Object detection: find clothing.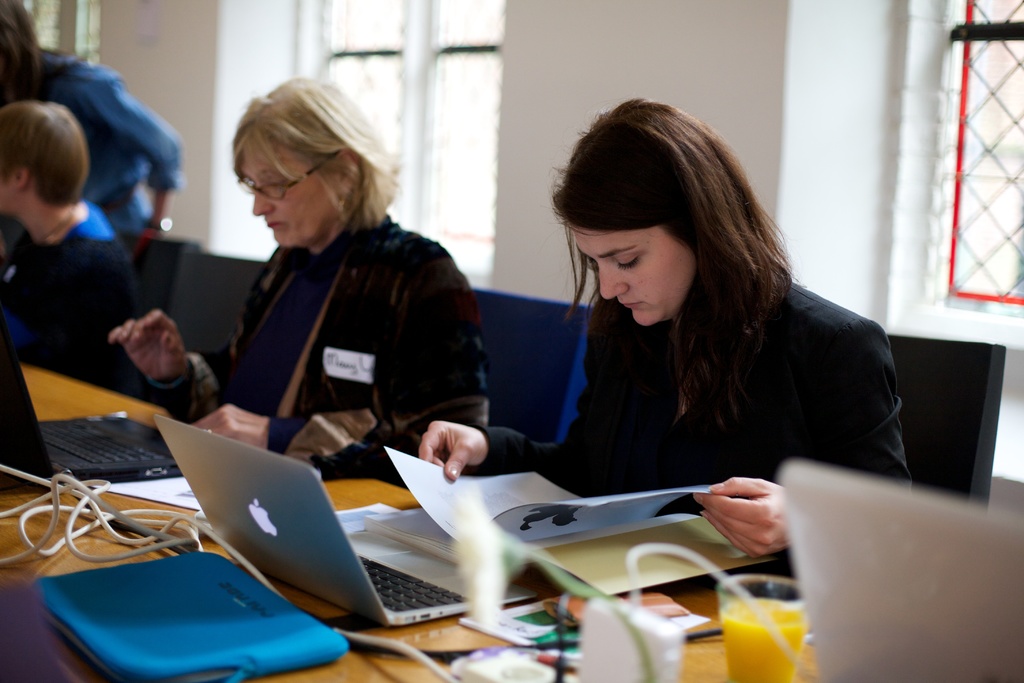
detection(0, 44, 191, 252).
